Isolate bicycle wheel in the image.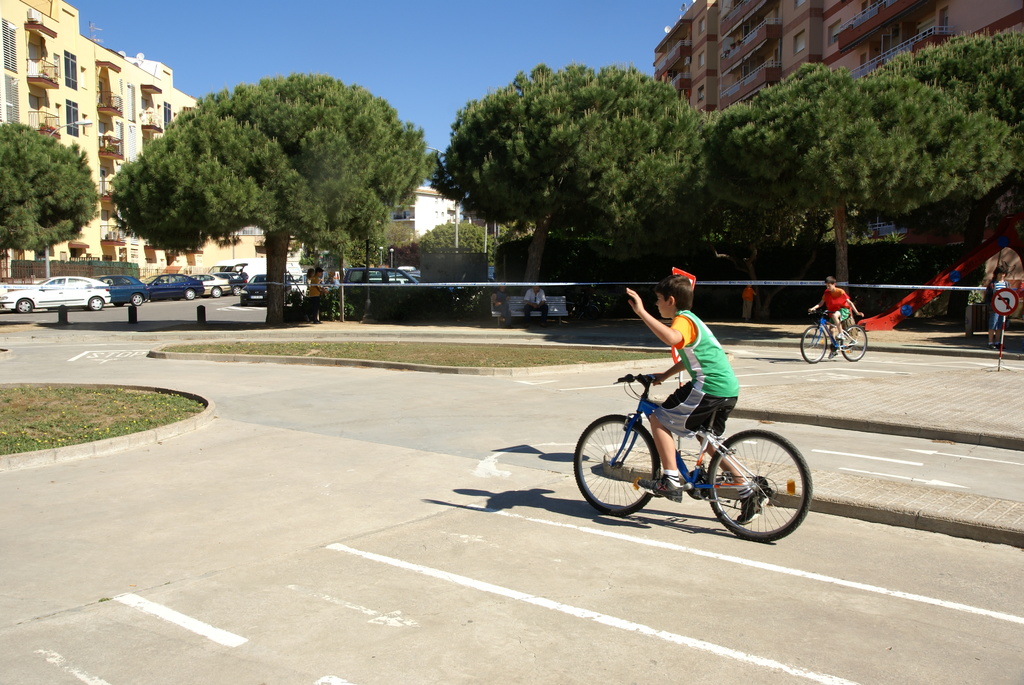
Isolated region: bbox(568, 411, 662, 521).
